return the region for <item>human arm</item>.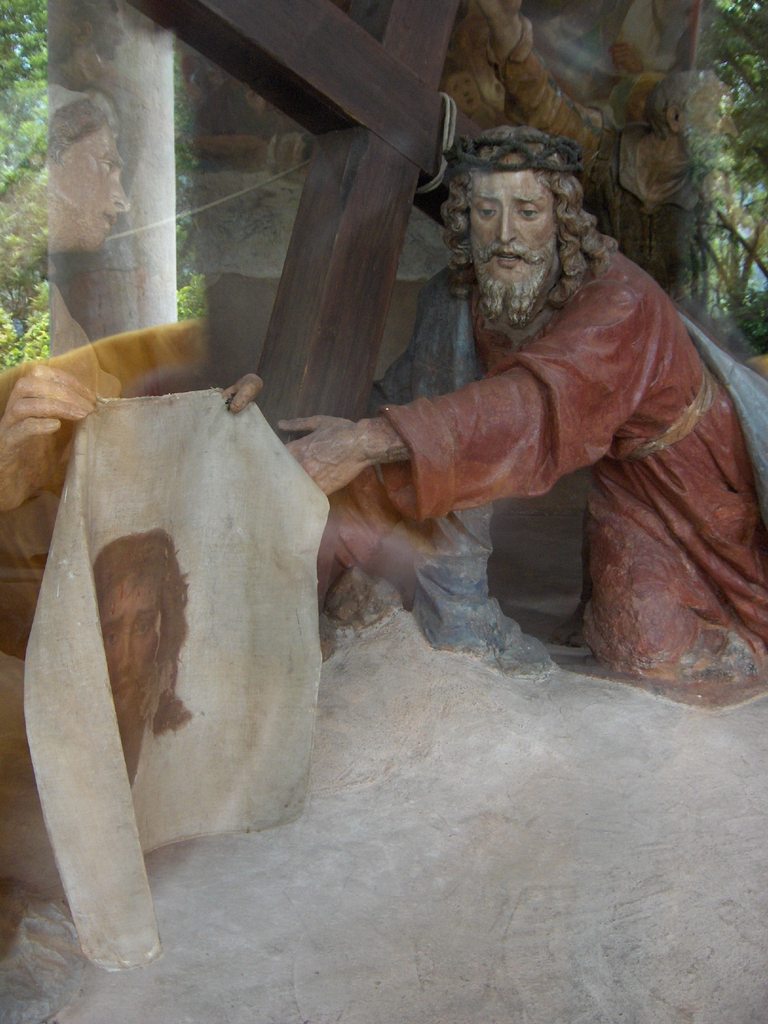
[x1=0, y1=349, x2=109, y2=519].
